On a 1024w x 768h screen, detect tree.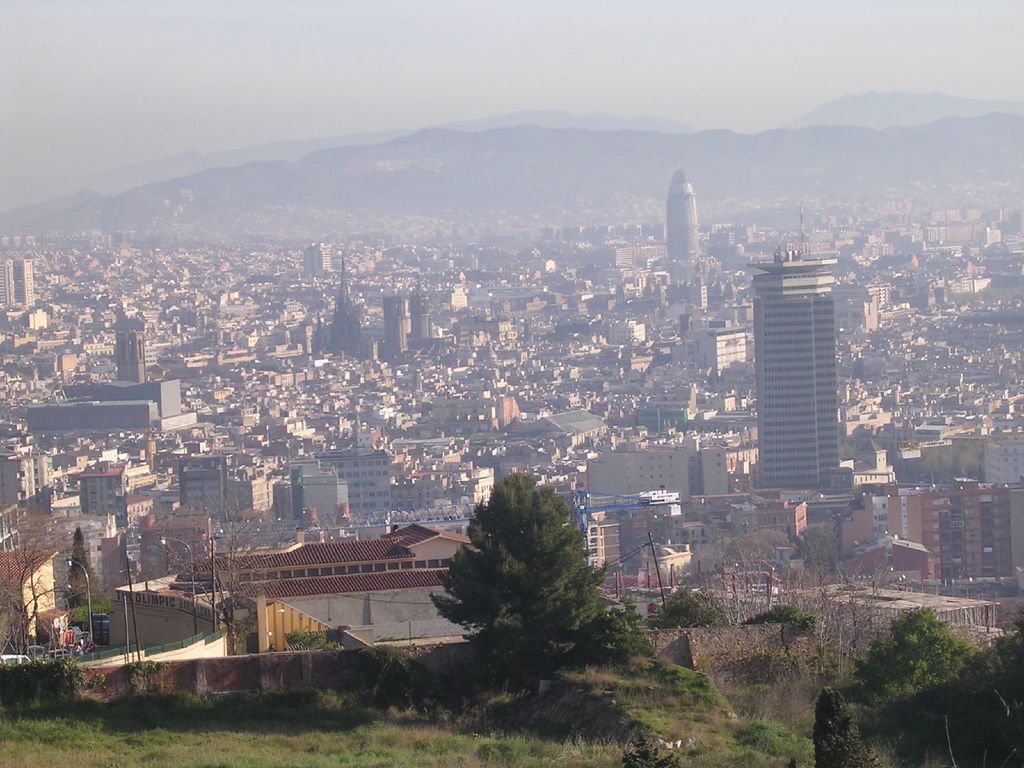
BBox(427, 463, 625, 684).
